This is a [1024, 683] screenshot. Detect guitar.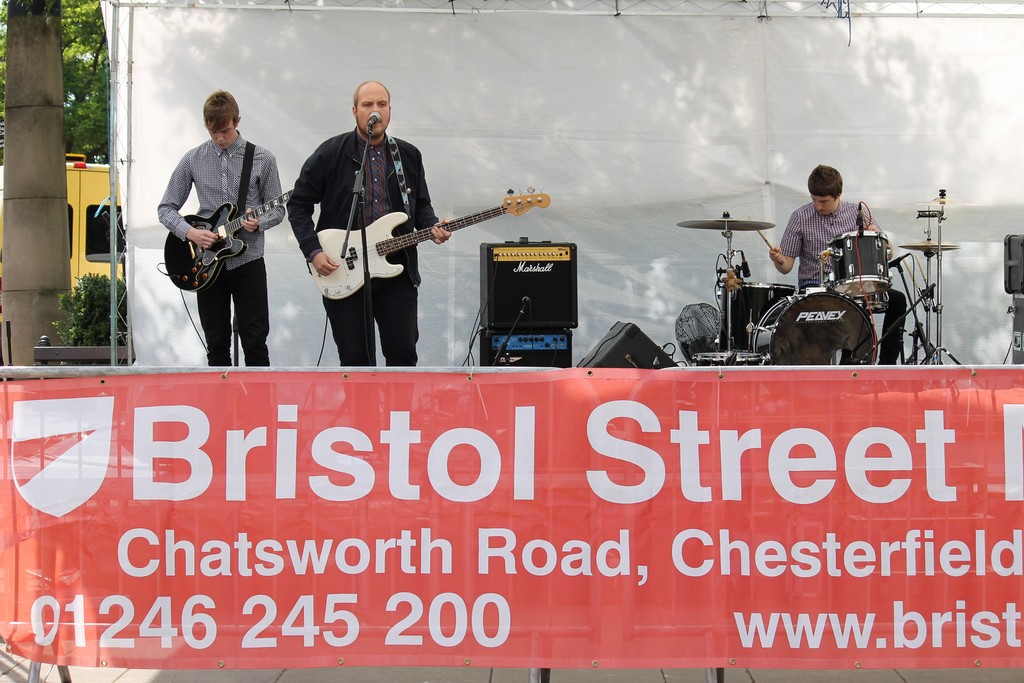
{"x1": 302, "y1": 181, "x2": 551, "y2": 302}.
